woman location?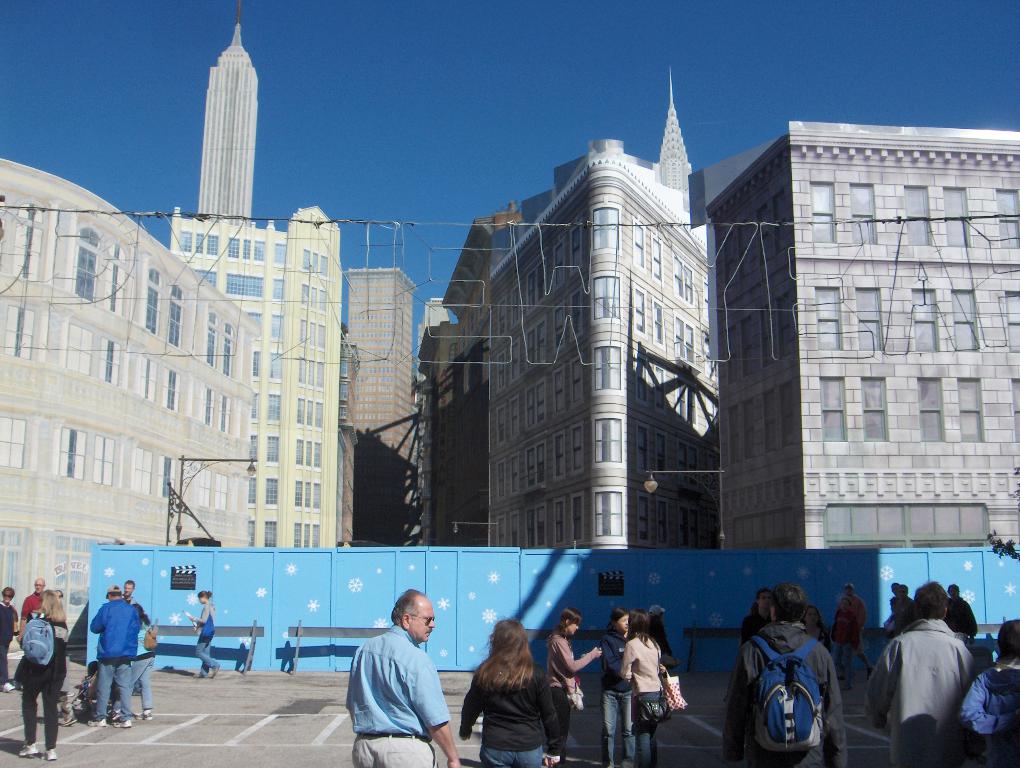
{"left": 592, "top": 610, "right": 640, "bottom": 767}
